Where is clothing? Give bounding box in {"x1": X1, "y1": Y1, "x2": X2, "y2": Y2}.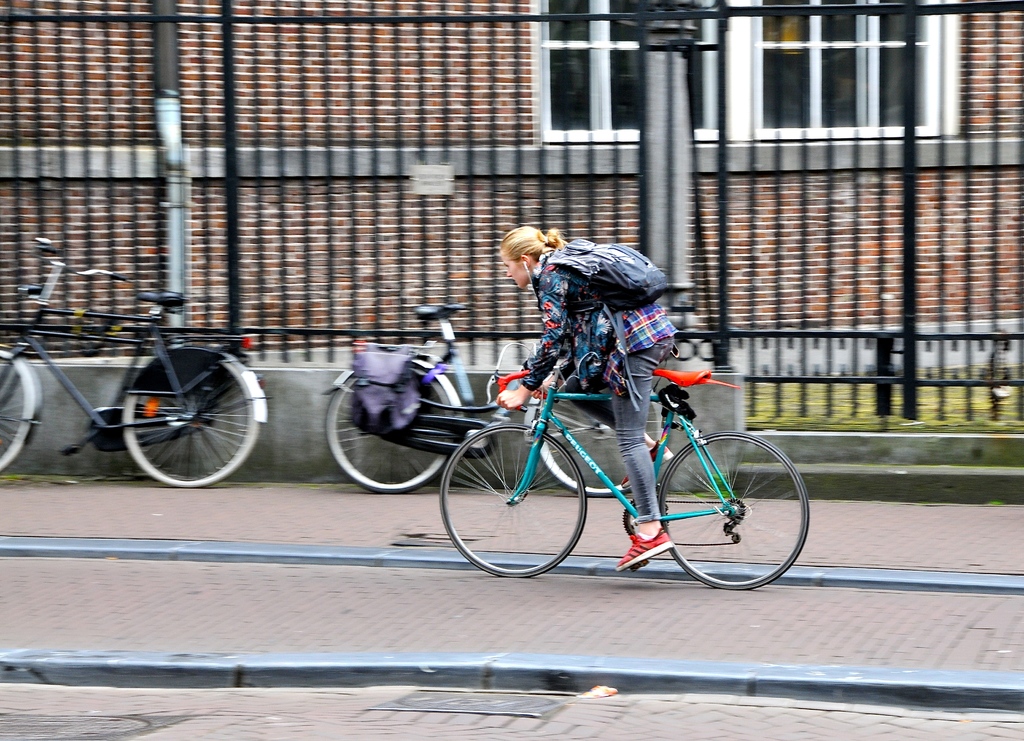
{"x1": 524, "y1": 269, "x2": 676, "y2": 513}.
